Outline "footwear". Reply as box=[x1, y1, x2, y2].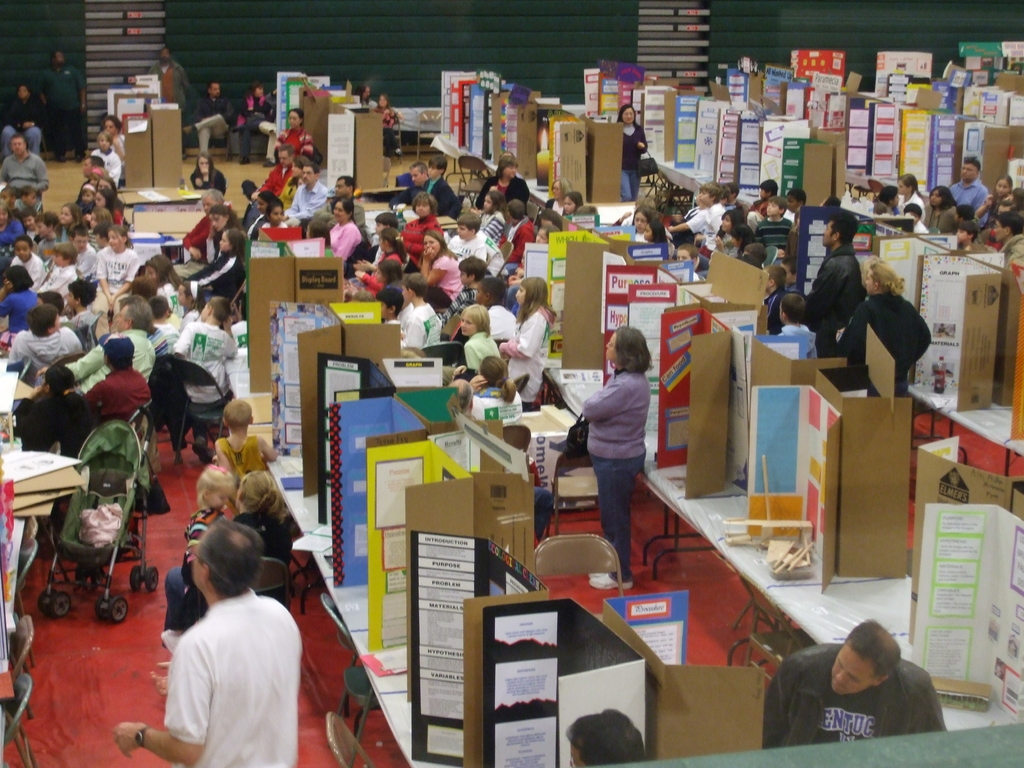
box=[239, 156, 248, 161].
